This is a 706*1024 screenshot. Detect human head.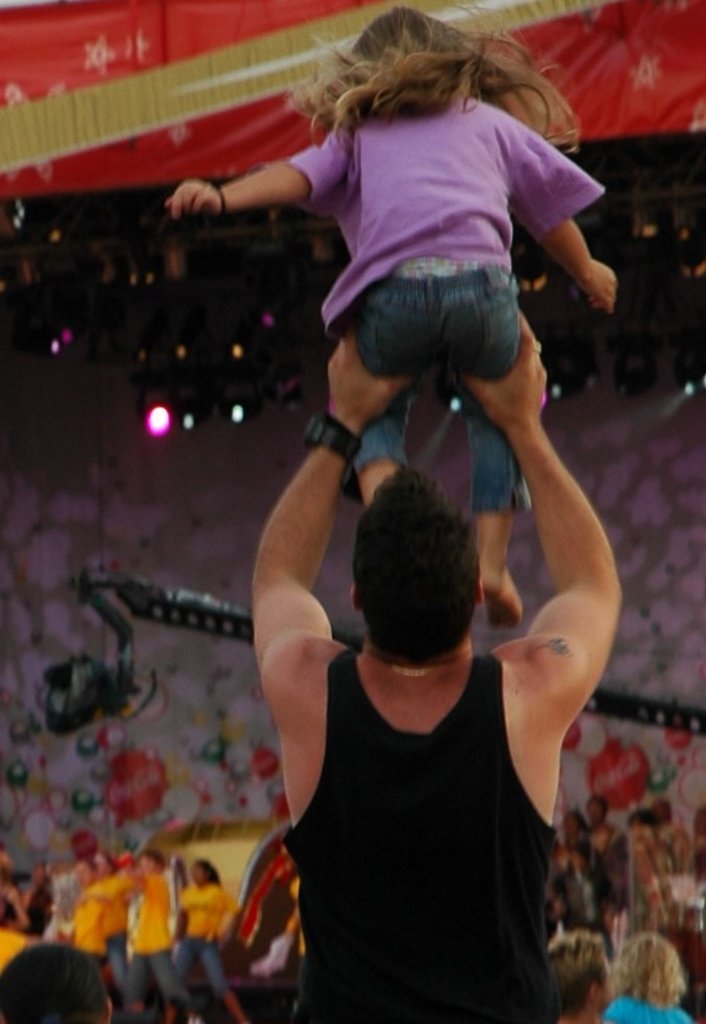
{"x1": 0, "y1": 946, "x2": 110, "y2": 1023}.
